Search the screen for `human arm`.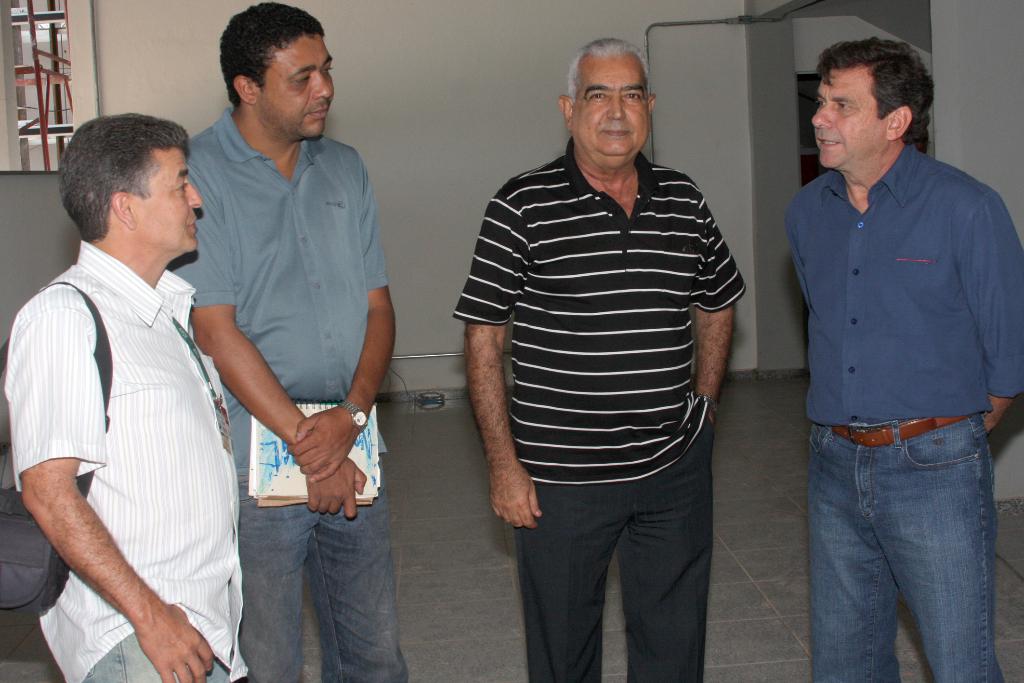
Found at l=279, t=137, r=403, b=484.
